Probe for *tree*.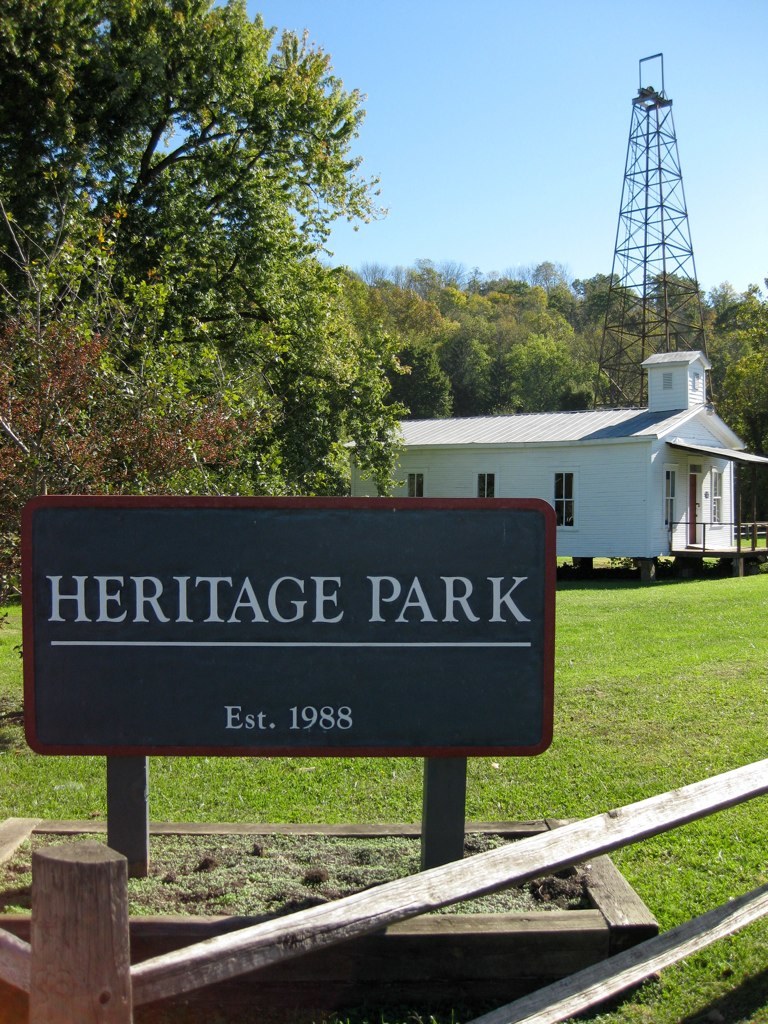
Probe result: (x1=693, y1=283, x2=767, y2=342).
